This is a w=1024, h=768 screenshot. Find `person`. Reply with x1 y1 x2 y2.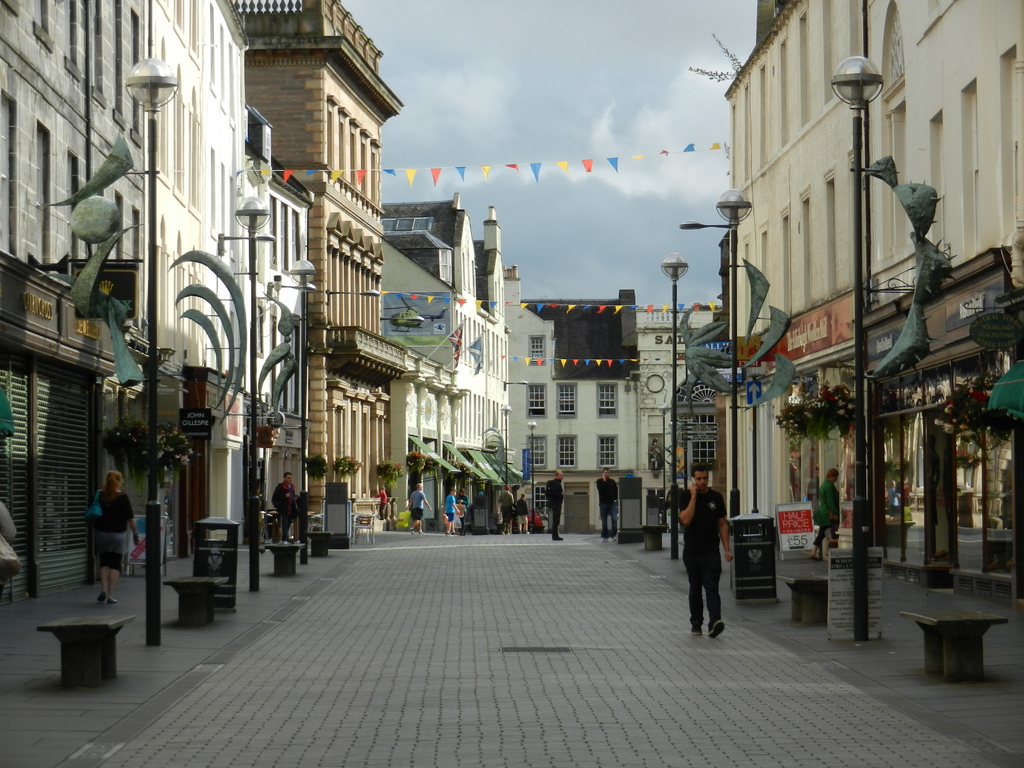
84 466 148 601.
